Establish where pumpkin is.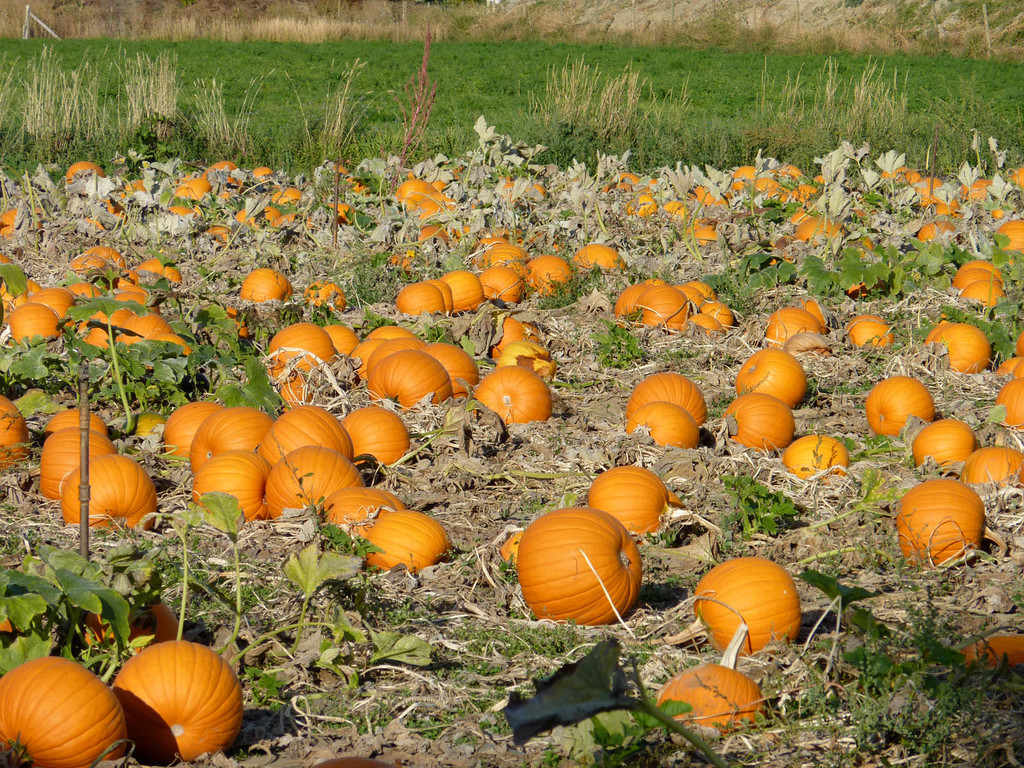
Established at bbox(0, 391, 39, 476).
